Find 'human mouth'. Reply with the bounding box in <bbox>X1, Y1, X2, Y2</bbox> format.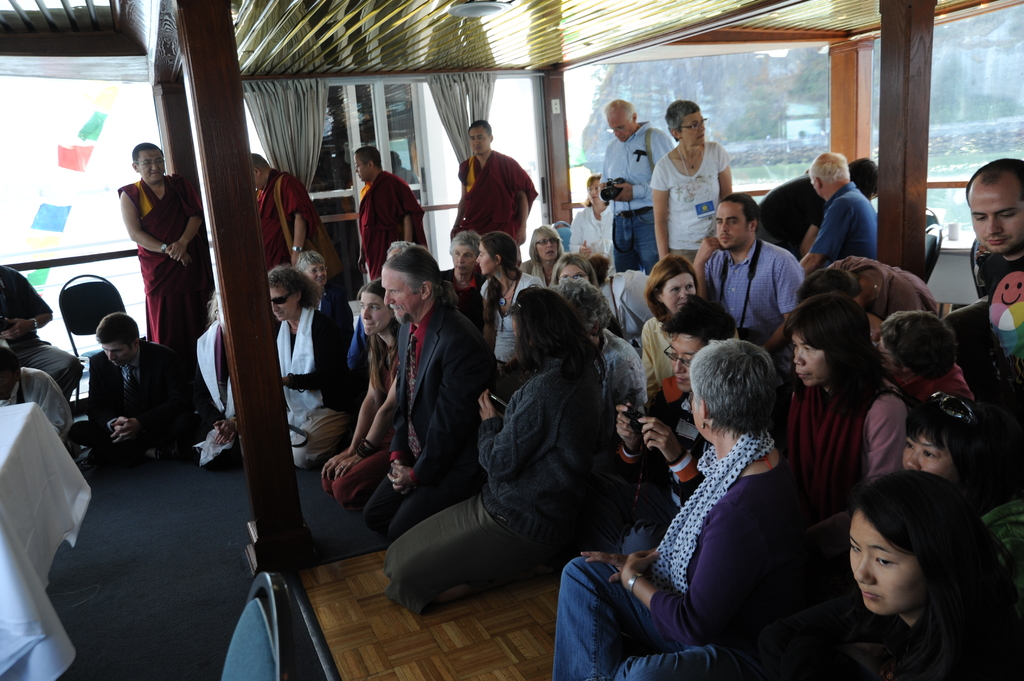
<bbox>471, 145, 483, 150</bbox>.
